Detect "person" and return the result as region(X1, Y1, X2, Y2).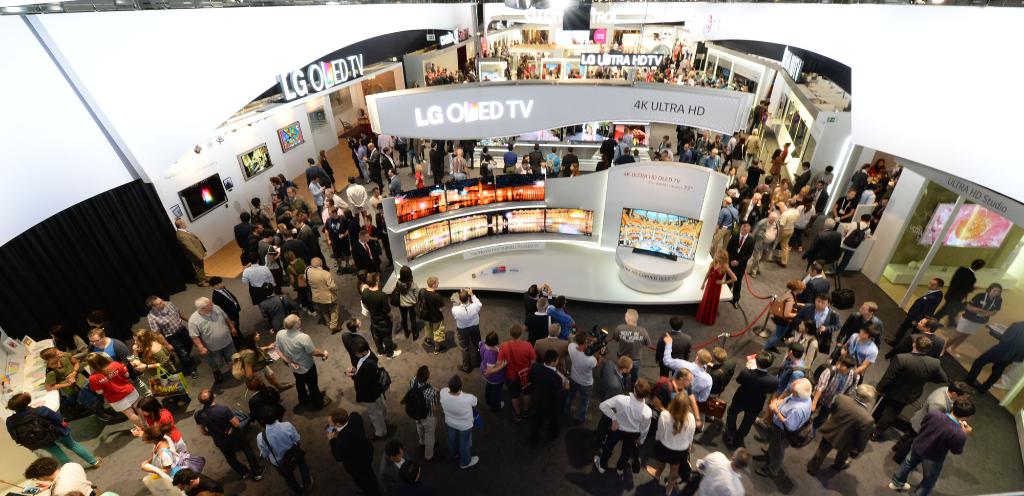
region(781, 262, 834, 337).
